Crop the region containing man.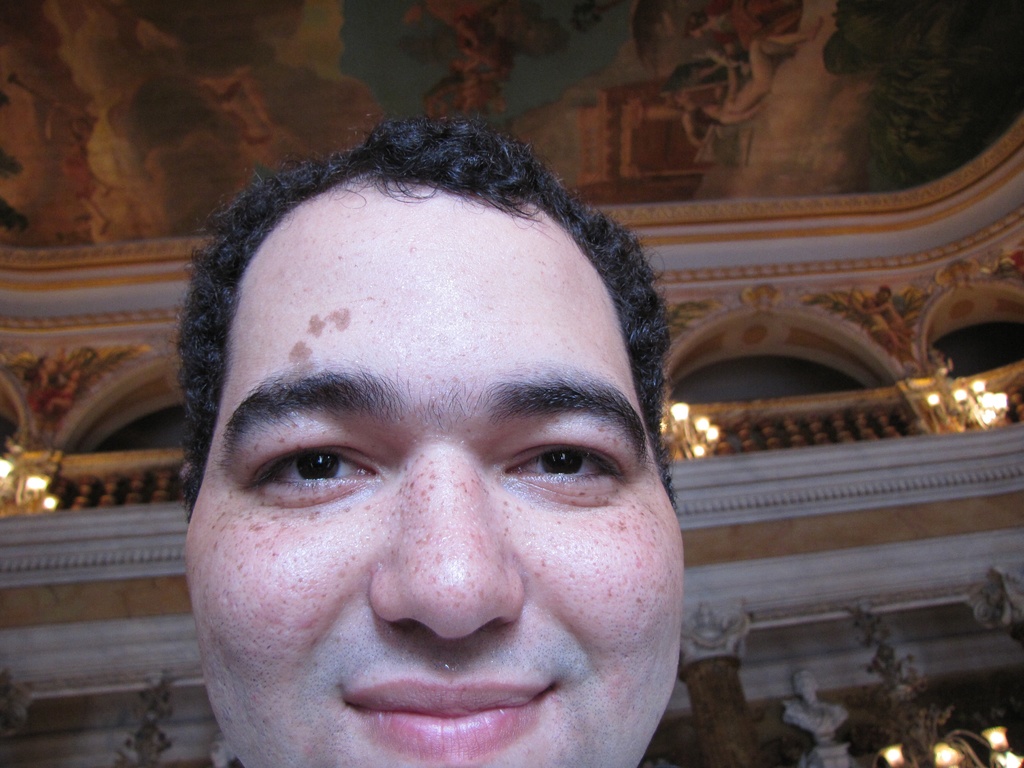
Crop region: (184,112,681,767).
